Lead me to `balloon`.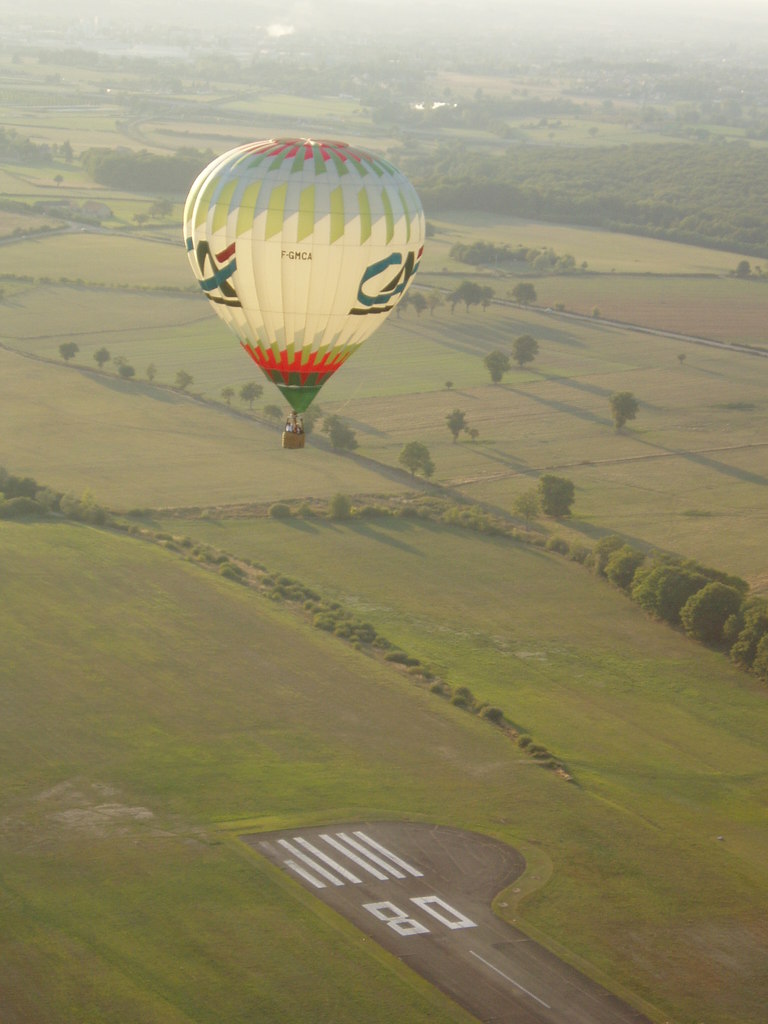
Lead to 181:137:424:414.
